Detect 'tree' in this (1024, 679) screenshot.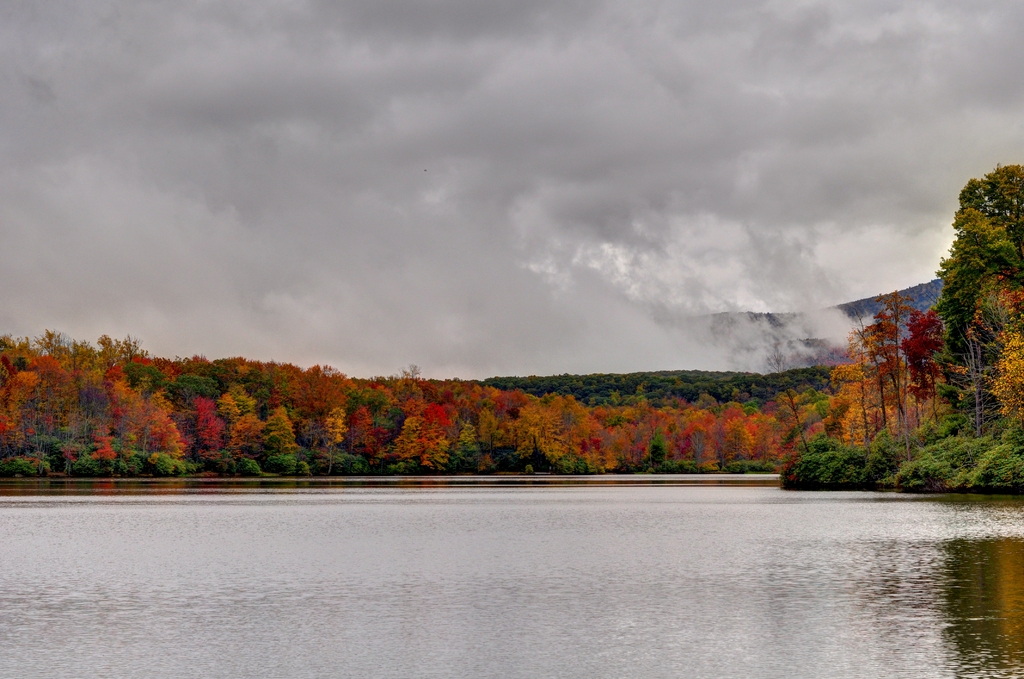
Detection: bbox=[916, 159, 1023, 394].
